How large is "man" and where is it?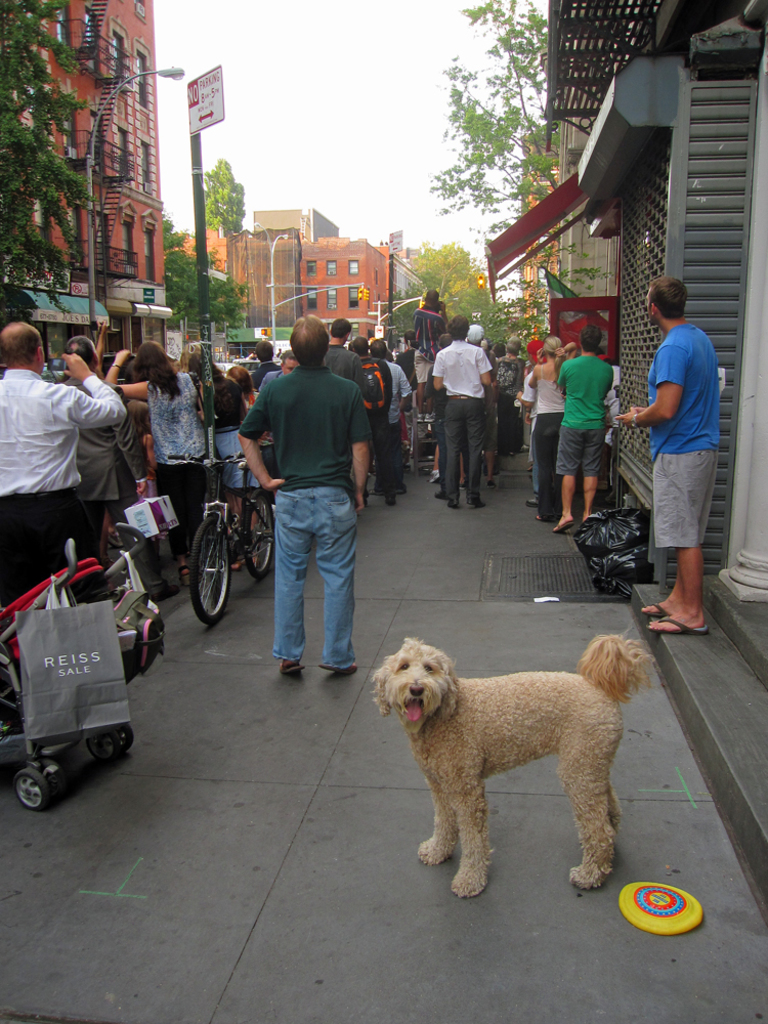
Bounding box: Rect(618, 274, 721, 631).
